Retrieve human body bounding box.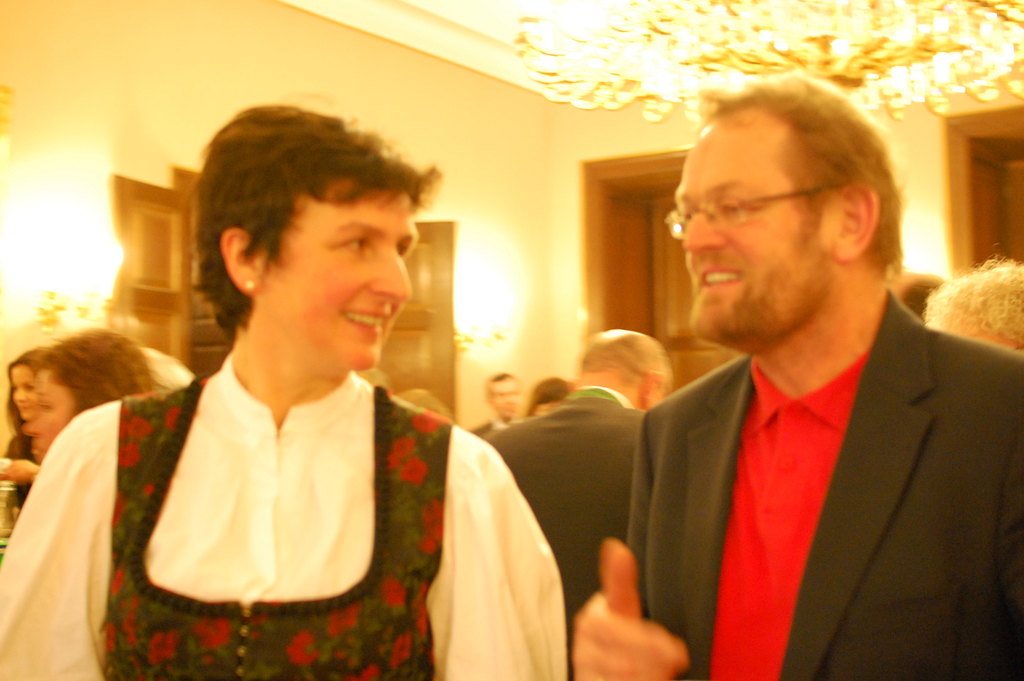
Bounding box: locate(479, 384, 649, 618).
